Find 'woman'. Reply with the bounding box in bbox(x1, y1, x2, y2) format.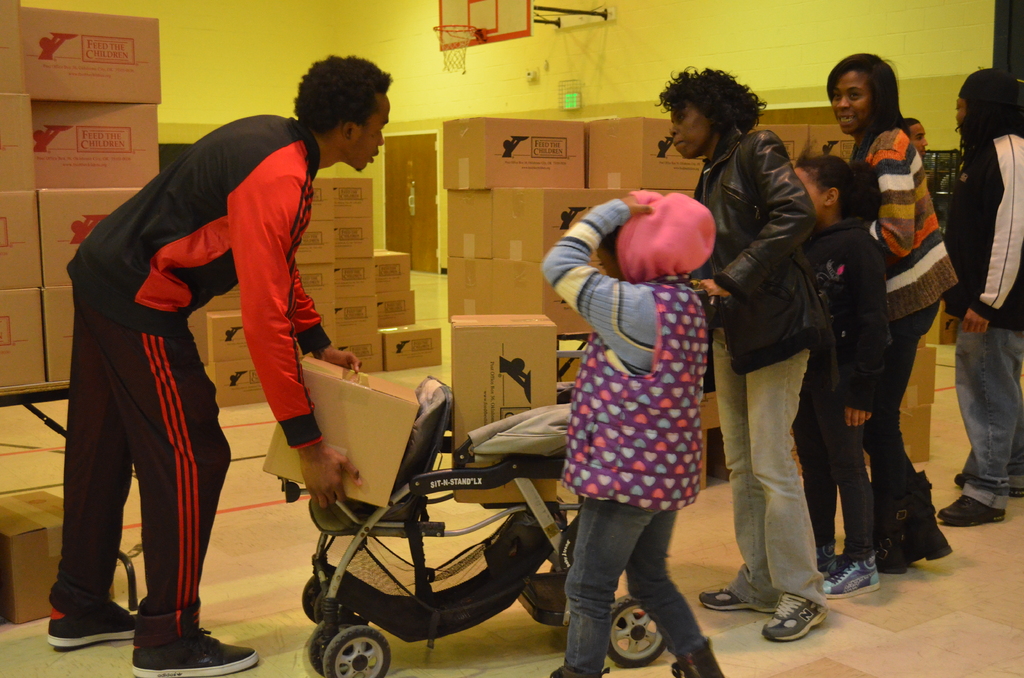
bbox(819, 43, 961, 573).
